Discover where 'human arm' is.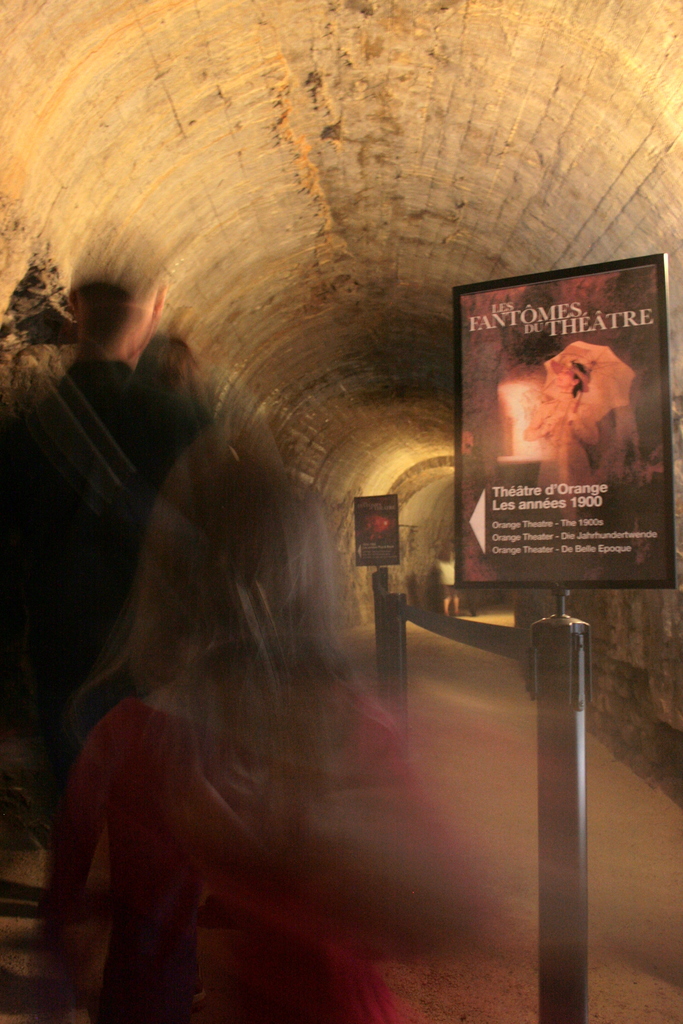
Discovered at BBox(570, 404, 598, 444).
